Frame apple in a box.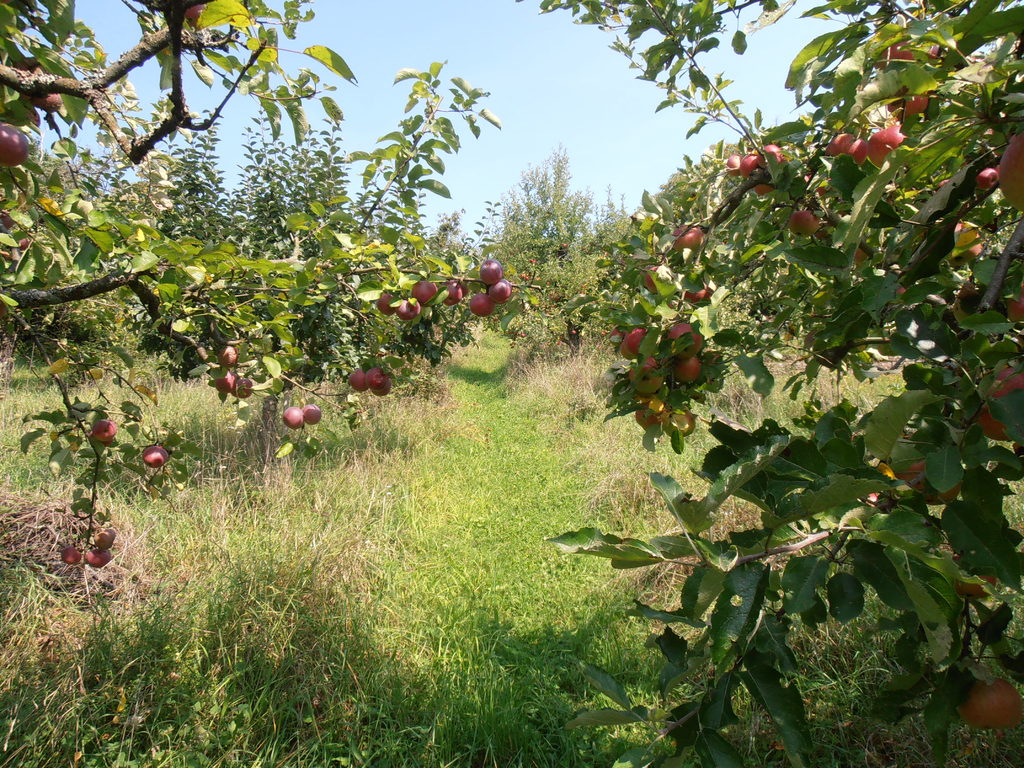
select_region(367, 368, 388, 389).
